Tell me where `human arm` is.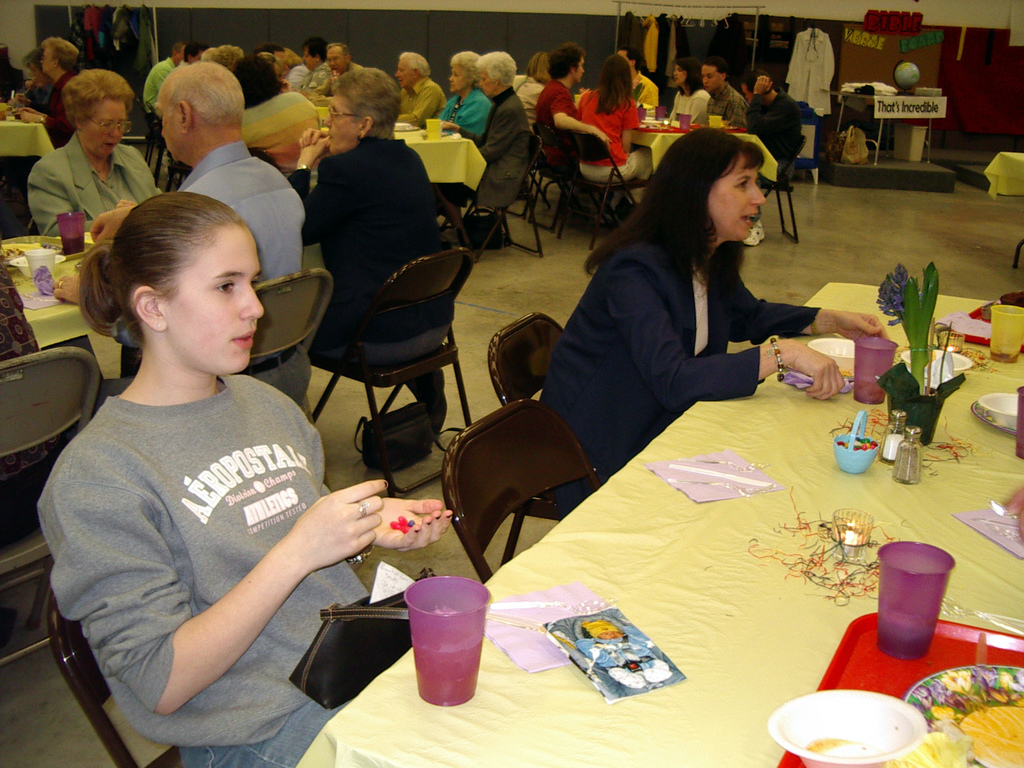
`human arm` is at <box>439,120,484,147</box>.
